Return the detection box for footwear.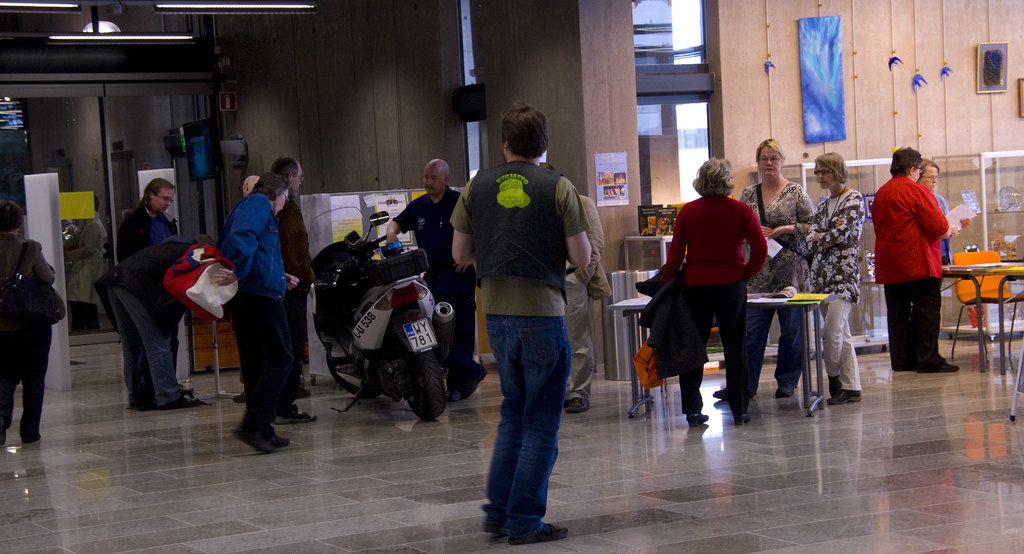
bbox=(512, 523, 569, 544).
